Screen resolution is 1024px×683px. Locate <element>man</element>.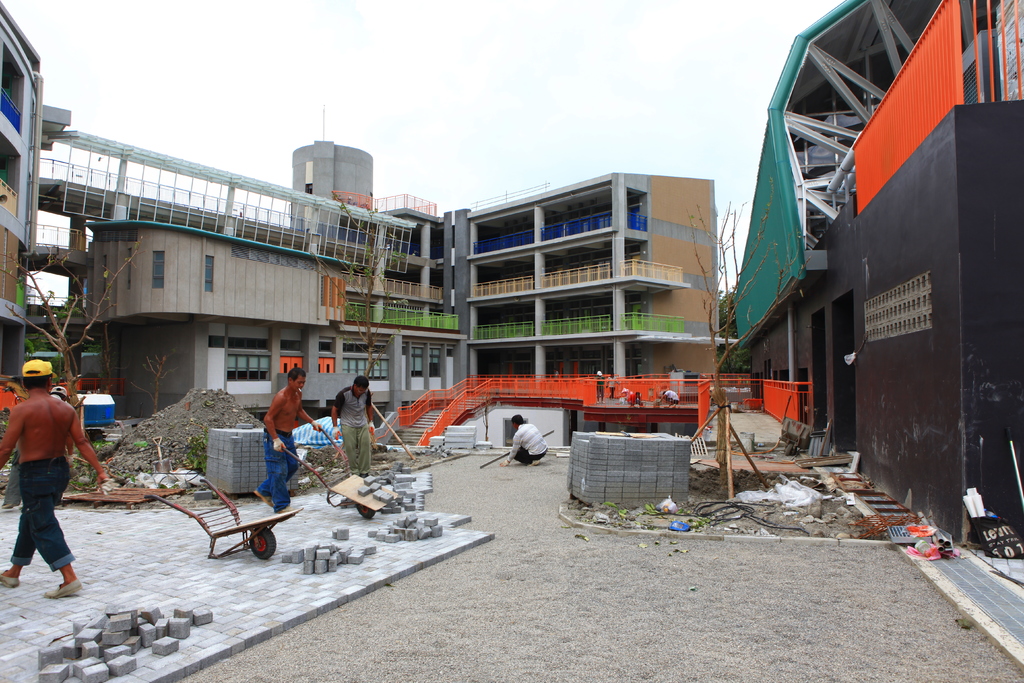
<region>593, 369, 606, 402</region>.
